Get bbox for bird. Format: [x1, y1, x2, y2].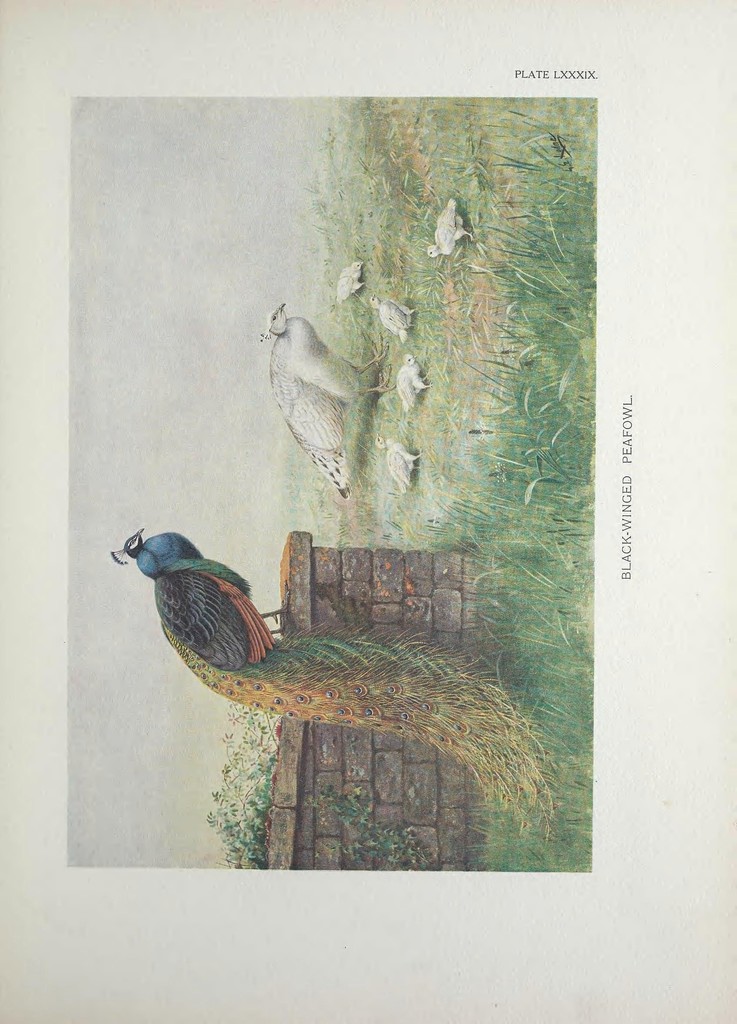
[368, 294, 420, 340].
